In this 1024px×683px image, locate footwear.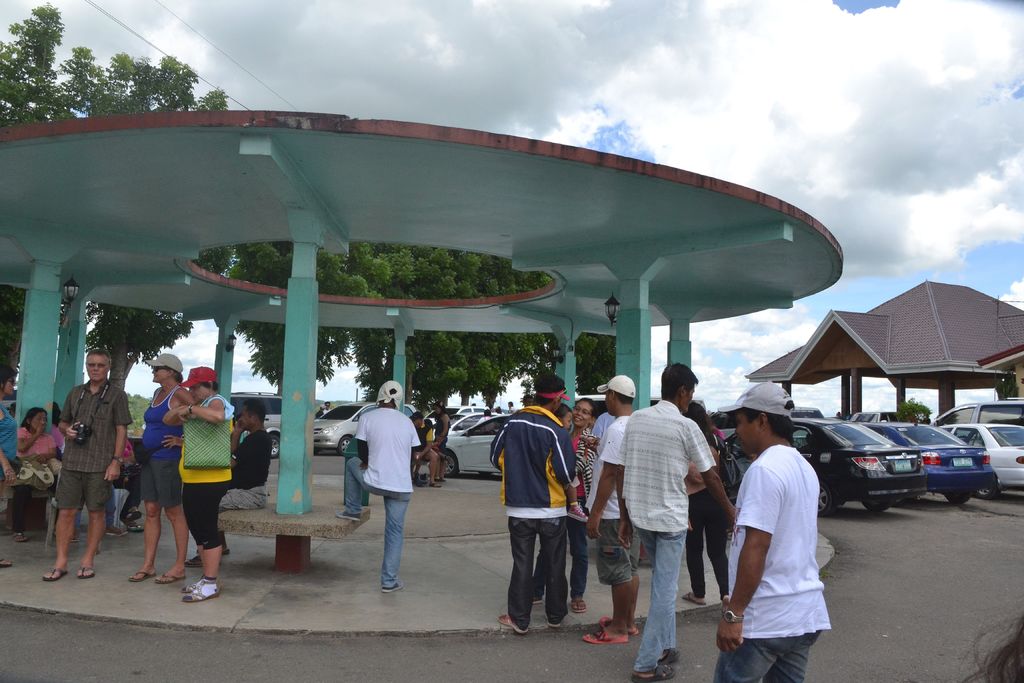
Bounding box: l=336, t=509, r=360, b=525.
